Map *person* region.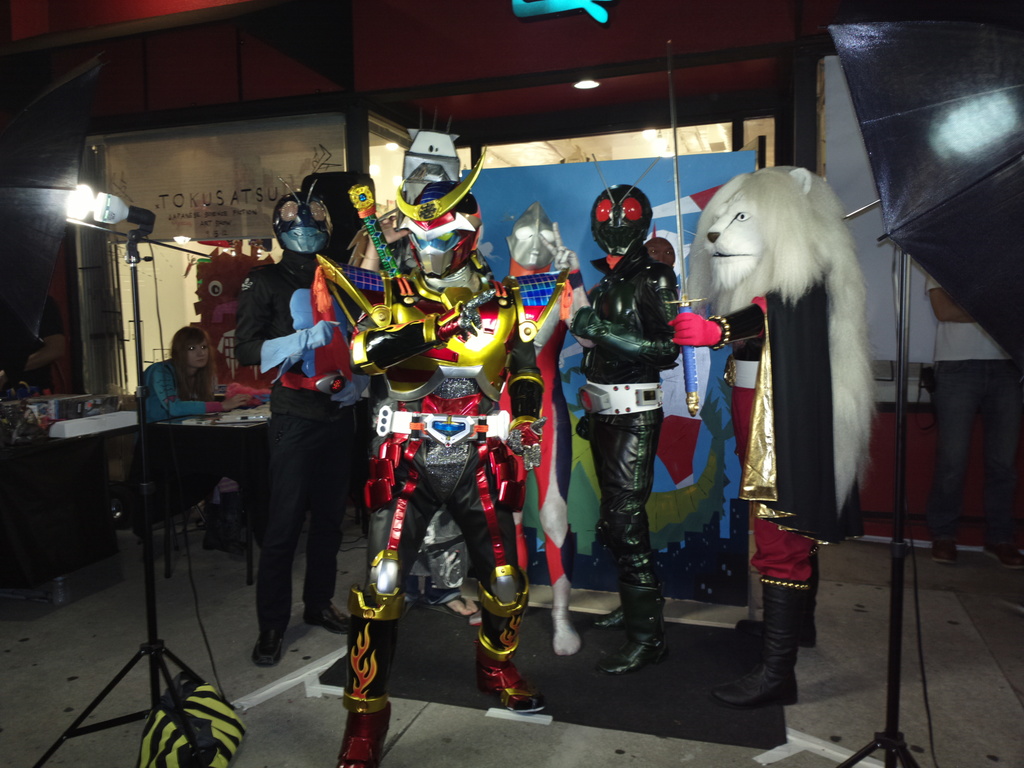
Mapped to BBox(333, 129, 549, 767).
